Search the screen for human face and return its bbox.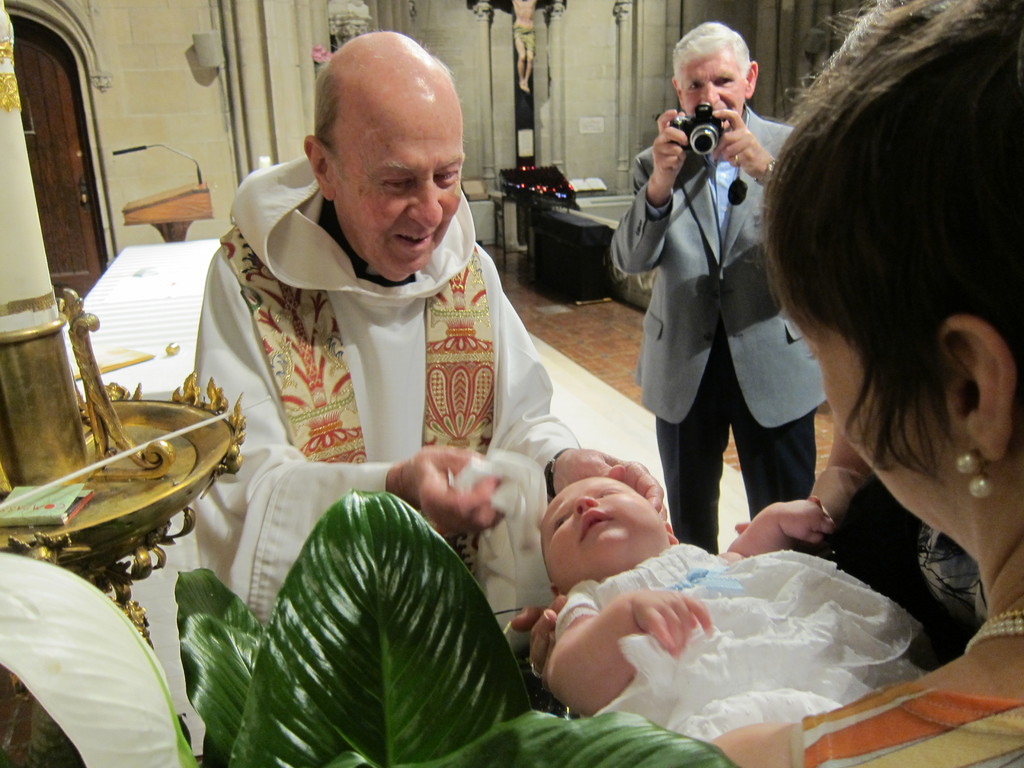
Found: (330, 61, 466, 280).
